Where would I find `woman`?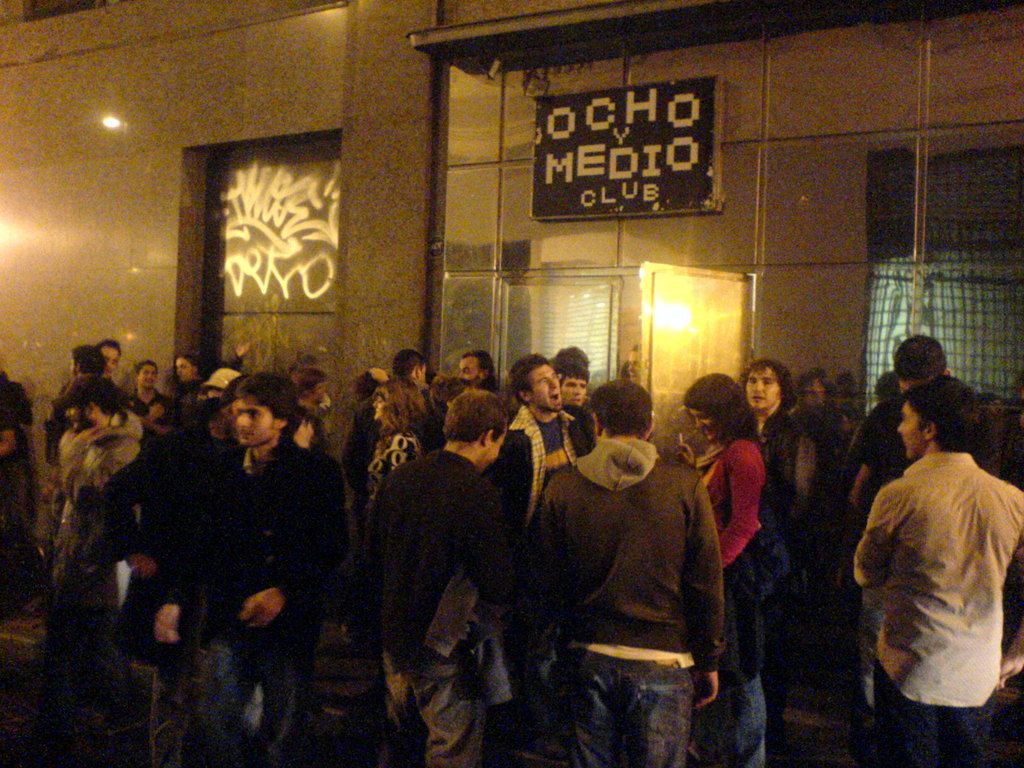
At 285, 403, 320, 442.
